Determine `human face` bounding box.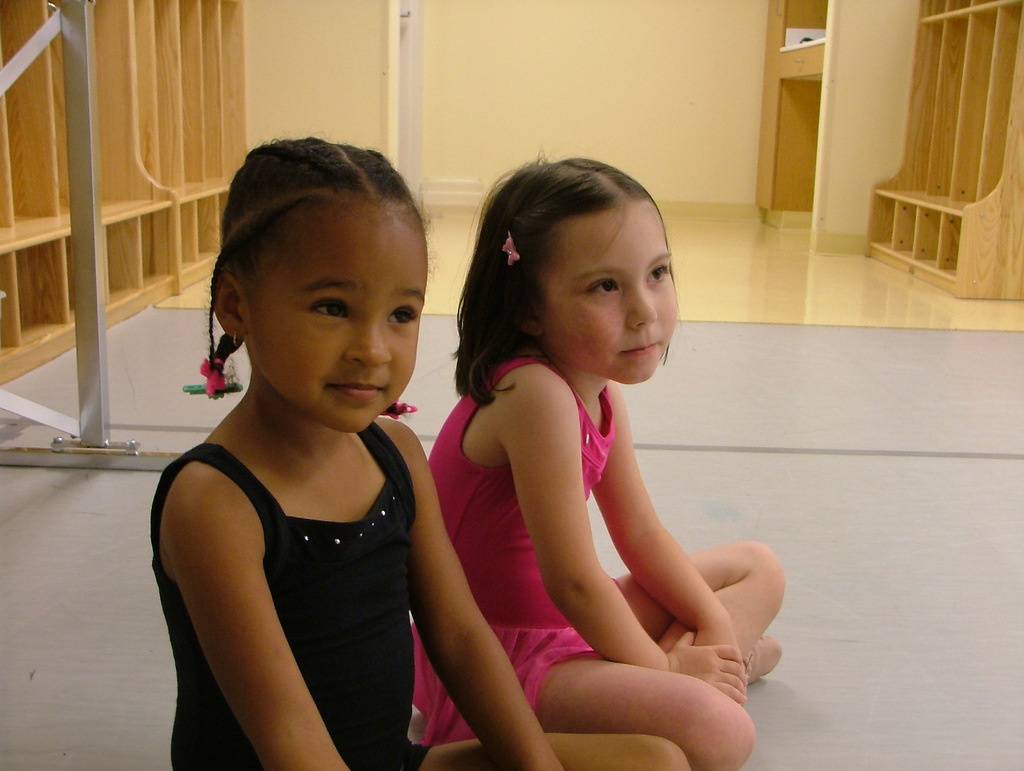
Determined: [553,218,679,383].
